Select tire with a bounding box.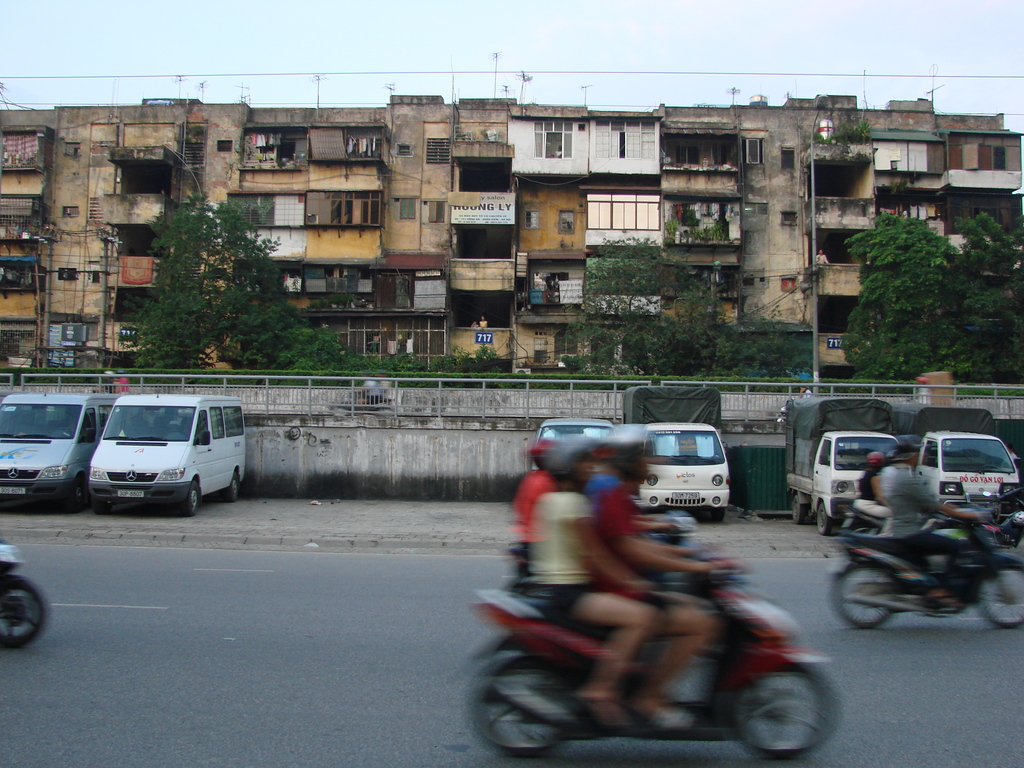
787,494,811,524.
